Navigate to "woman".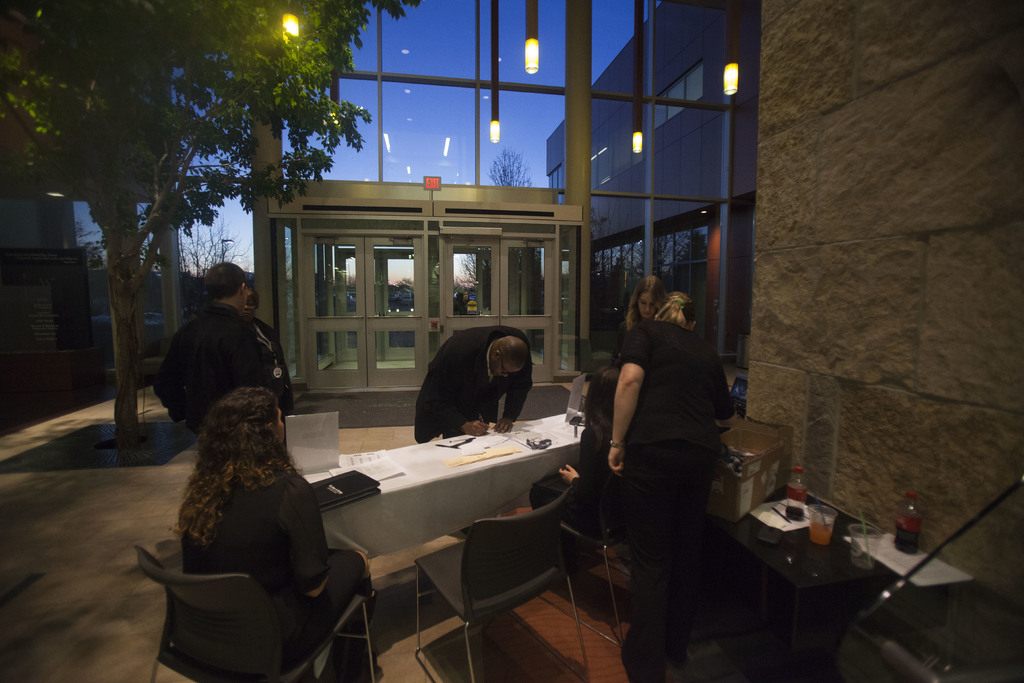
Navigation target: [606, 290, 734, 682].
